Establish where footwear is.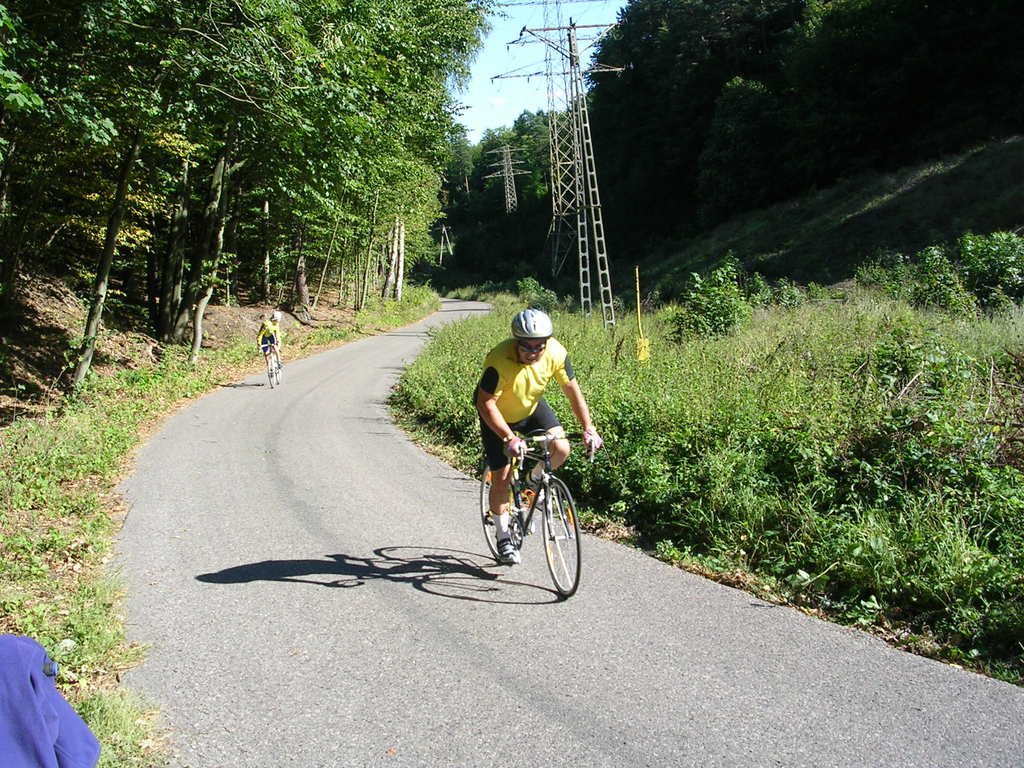
Established at [486,508,532,531].
